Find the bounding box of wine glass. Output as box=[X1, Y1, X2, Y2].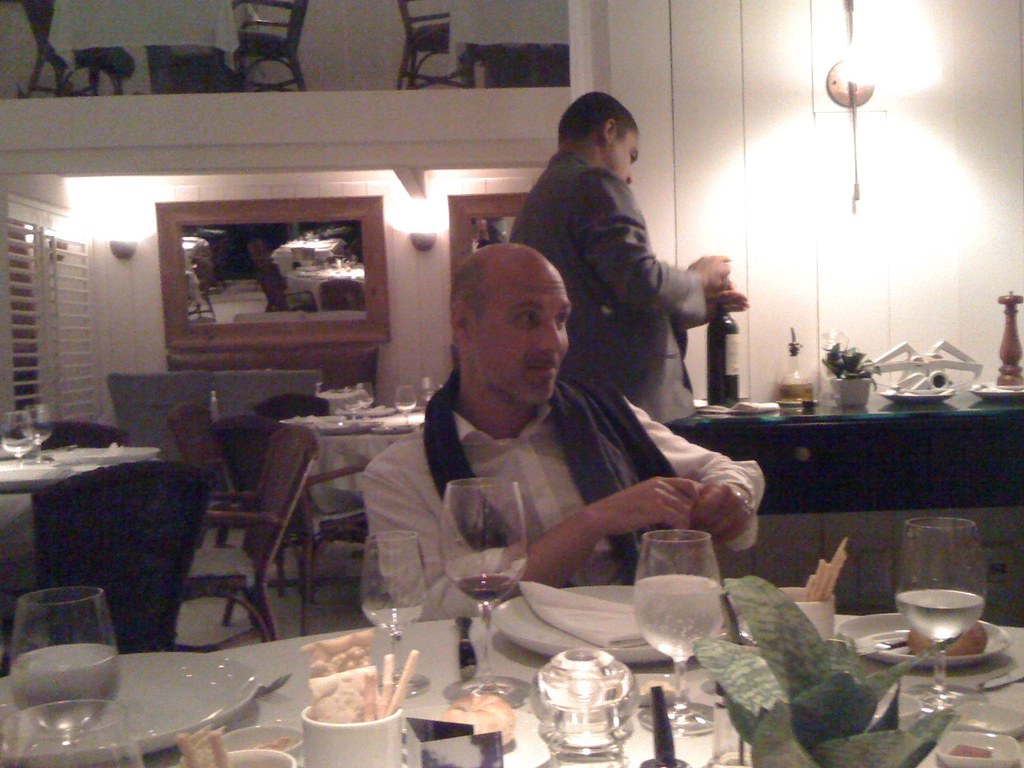
box=[12, 586, 118, 745].
